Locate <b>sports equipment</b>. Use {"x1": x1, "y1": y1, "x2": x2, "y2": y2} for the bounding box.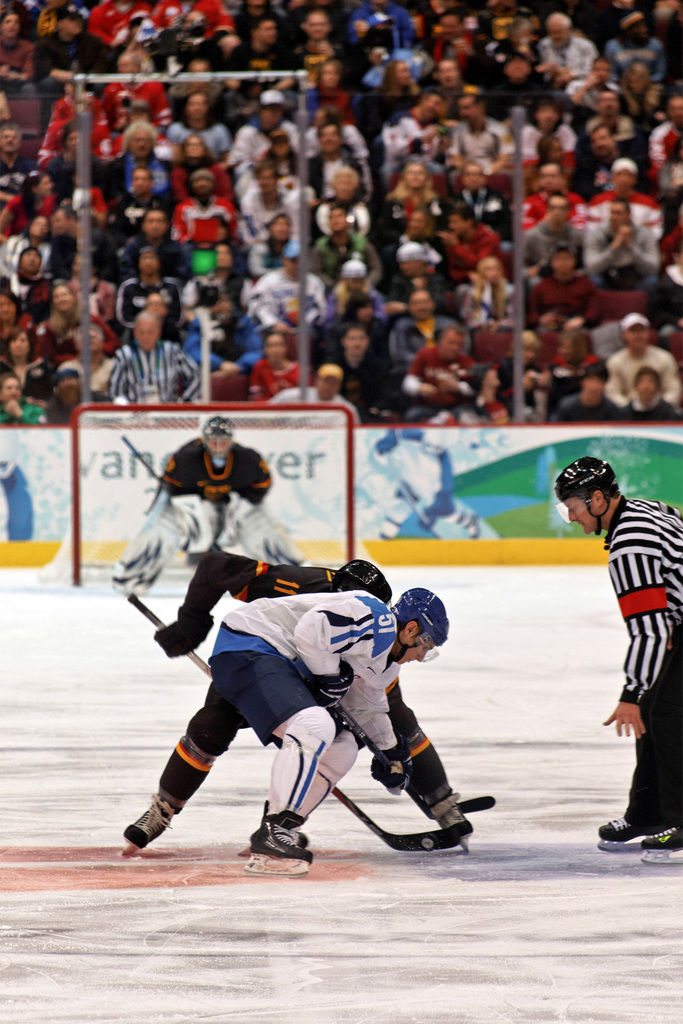
{"x1": 318, "y1": 561, "x2": 392, "y2": 598}.
